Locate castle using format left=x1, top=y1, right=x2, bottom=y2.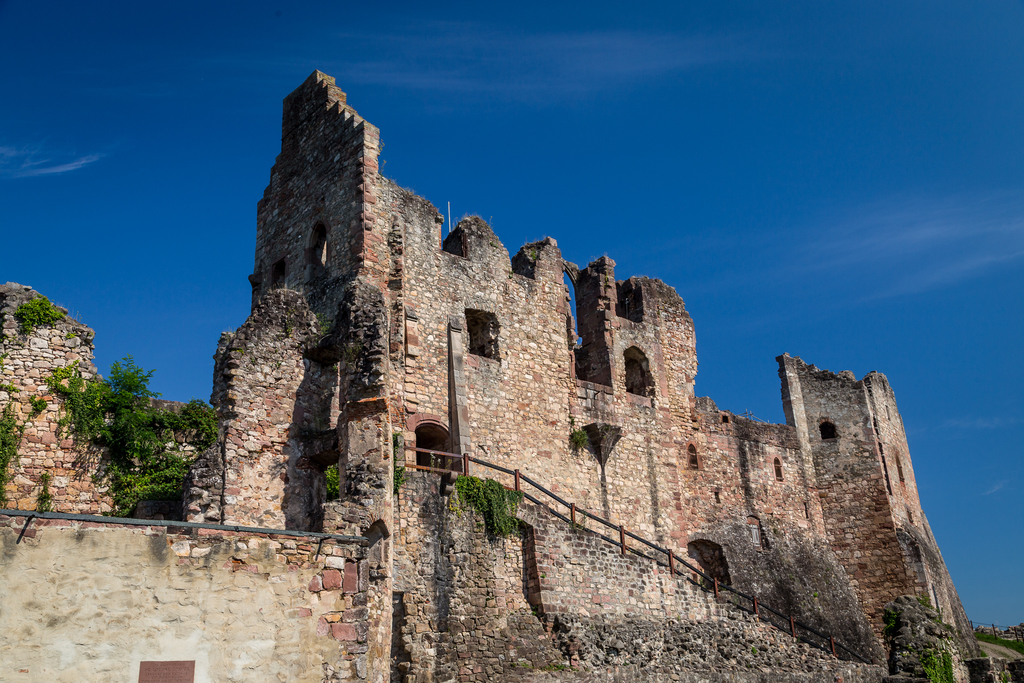
left=0, top=66, right=980, bottom=682.
